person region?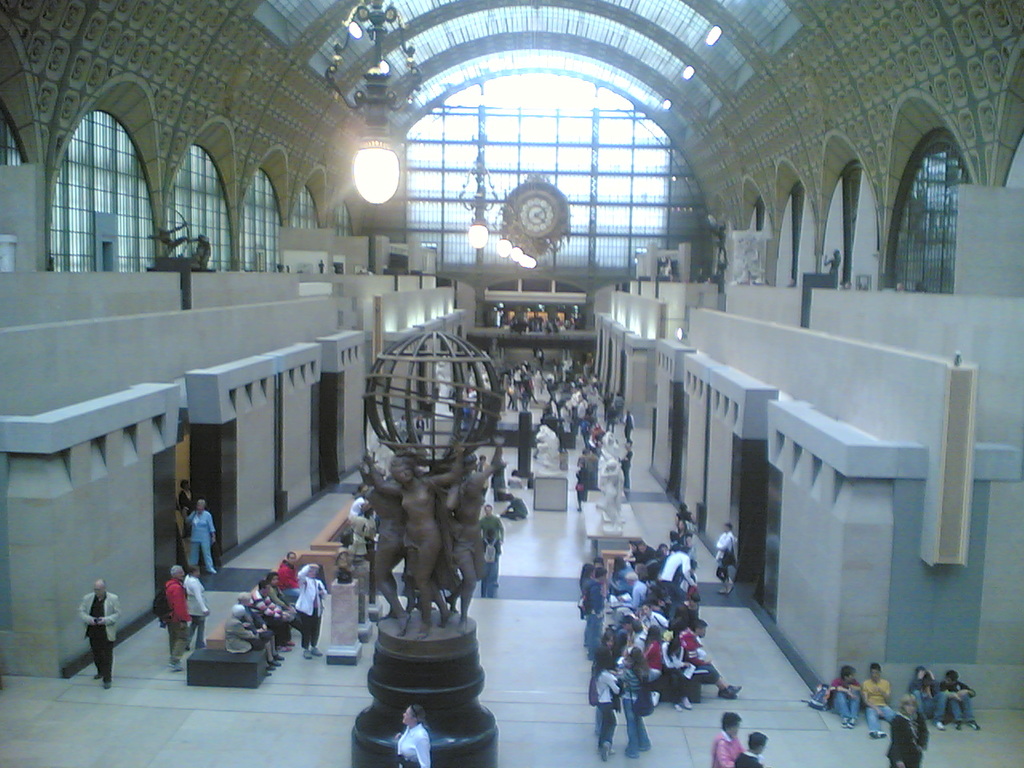
rect(705, 716, 743, 767)
